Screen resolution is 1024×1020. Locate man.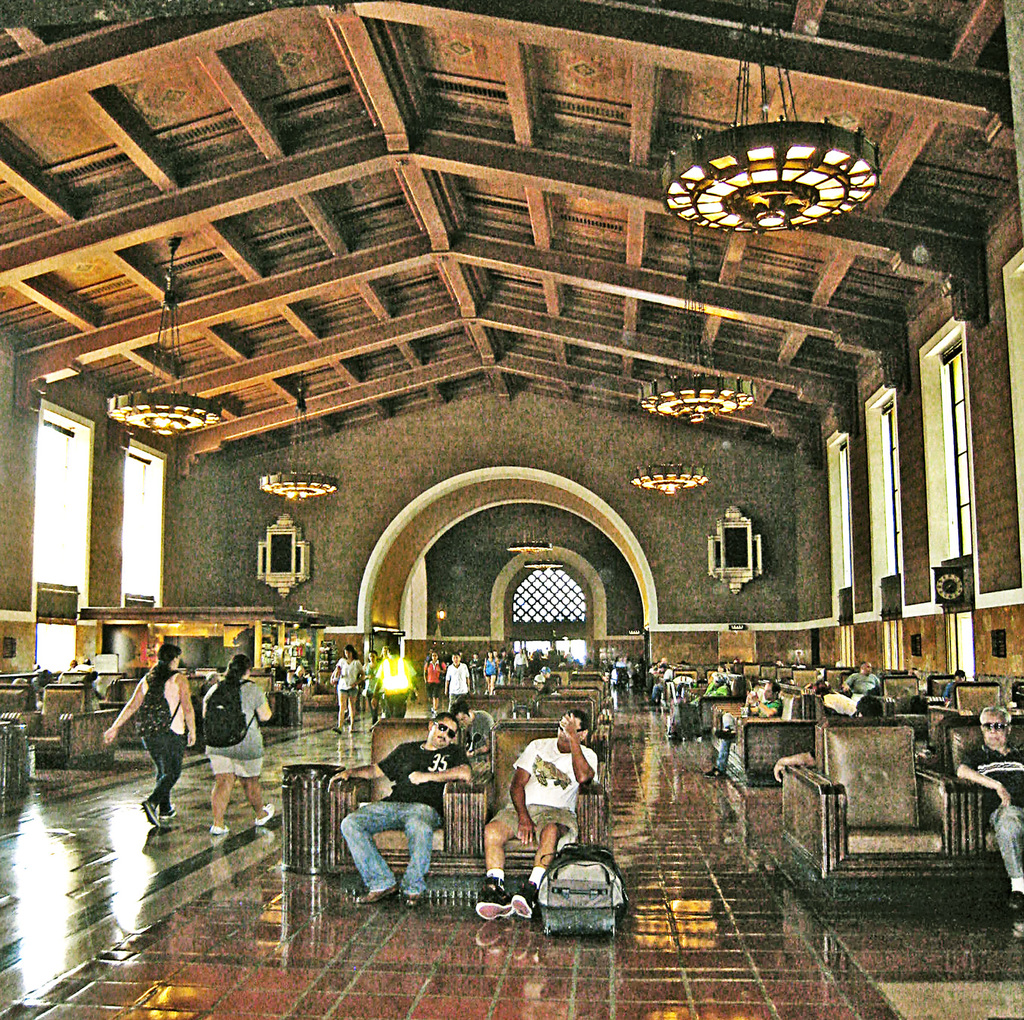
[x1=460, y1=709, x2=609, y2=913].
